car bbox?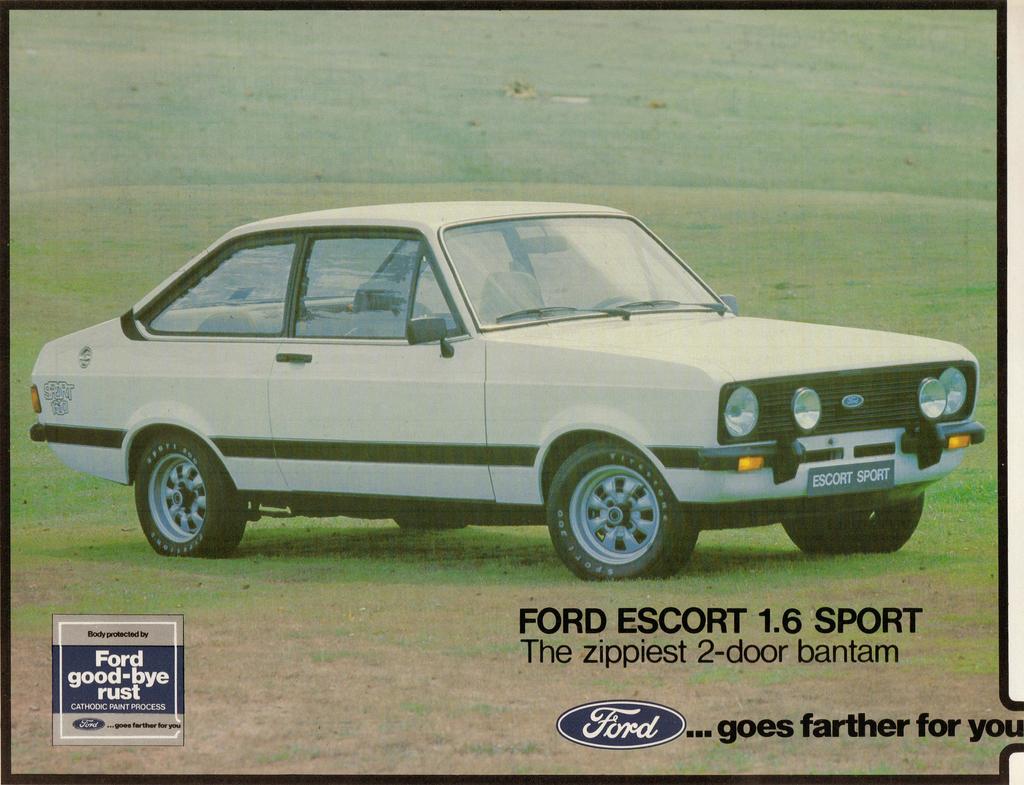
28,197,984,583
